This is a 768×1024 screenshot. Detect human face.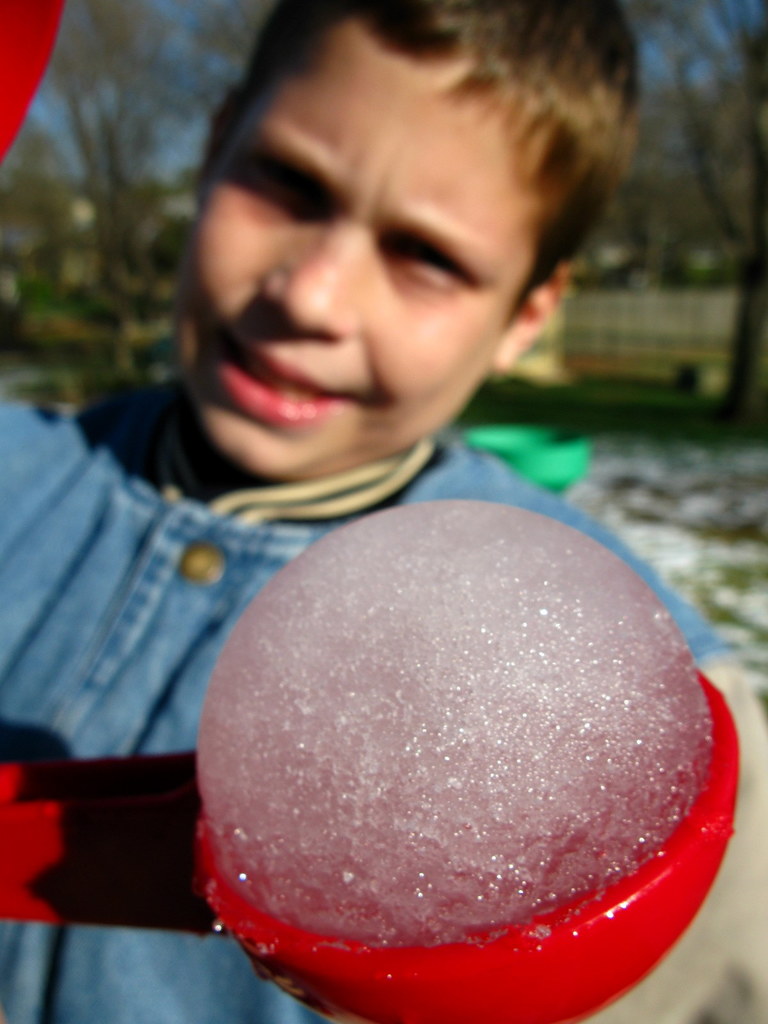
172/55/532/490.
